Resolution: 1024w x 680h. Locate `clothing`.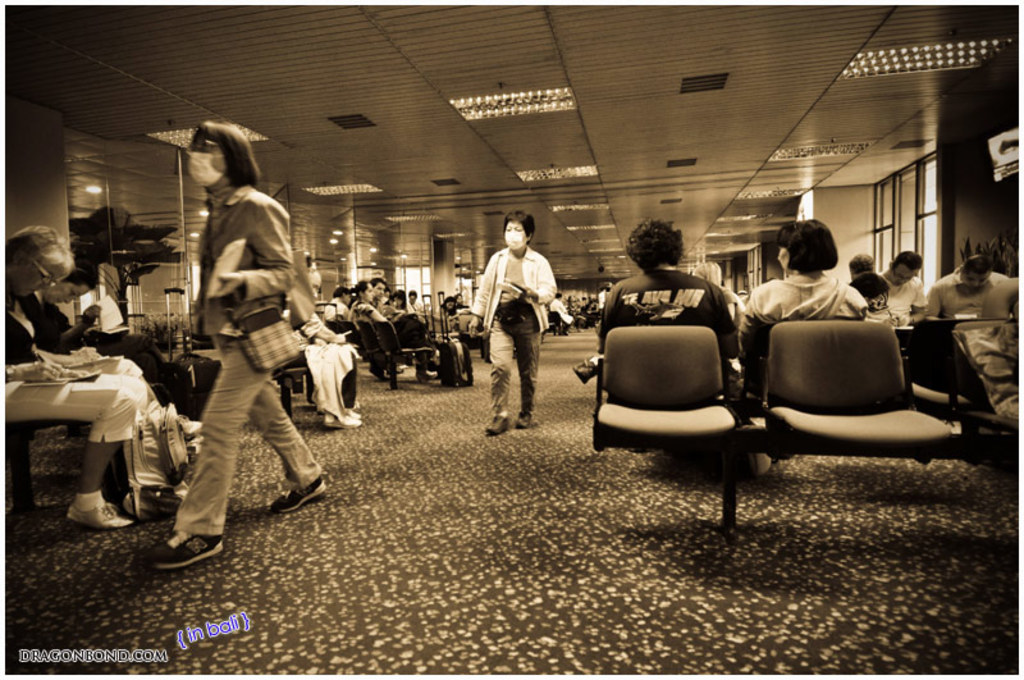
bbox=[479, 227, 559, 421].
